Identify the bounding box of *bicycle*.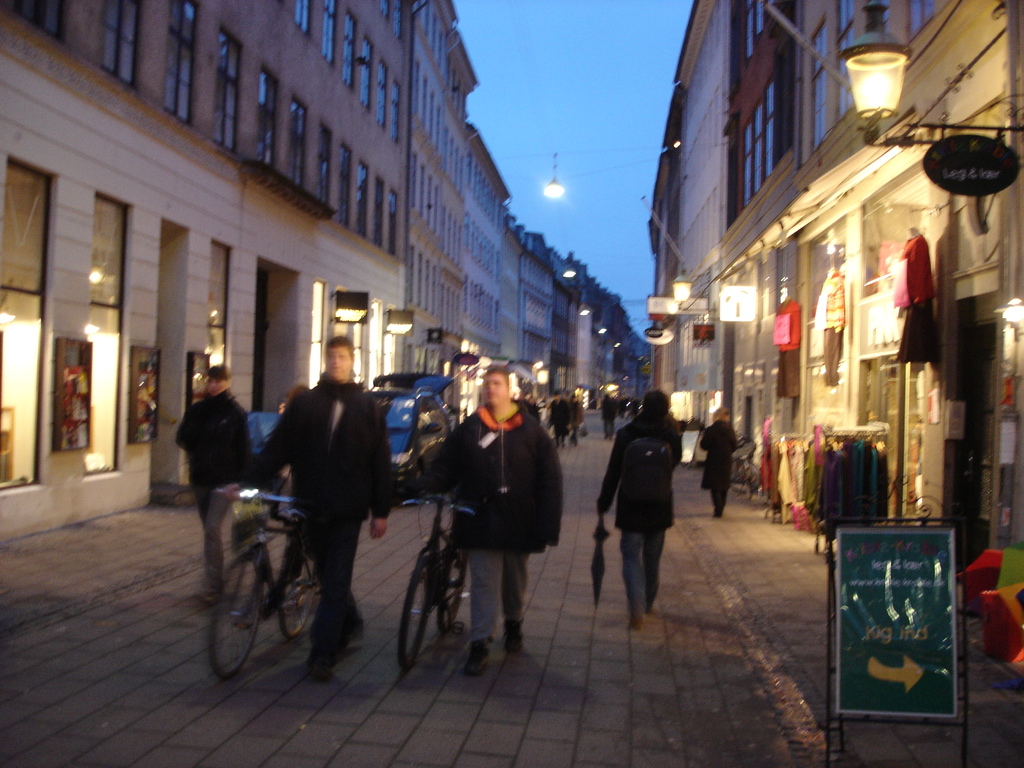
195:480:369:680.
